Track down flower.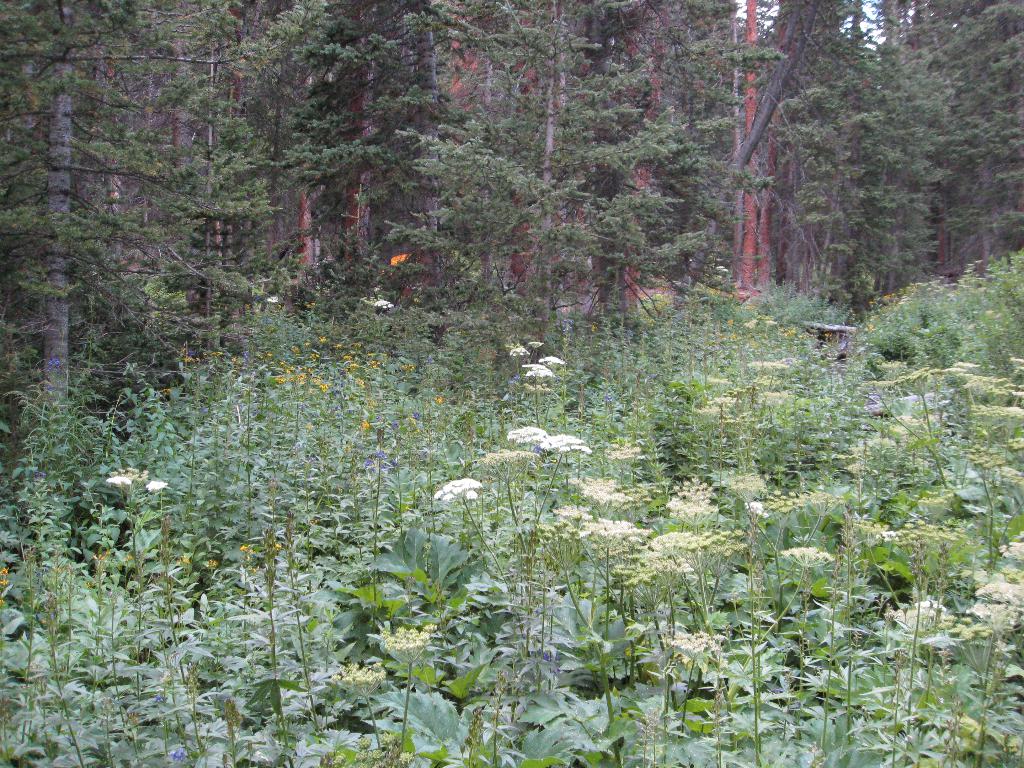
Tracked to (x1=0, y1=568, x2=13, y2=609).
